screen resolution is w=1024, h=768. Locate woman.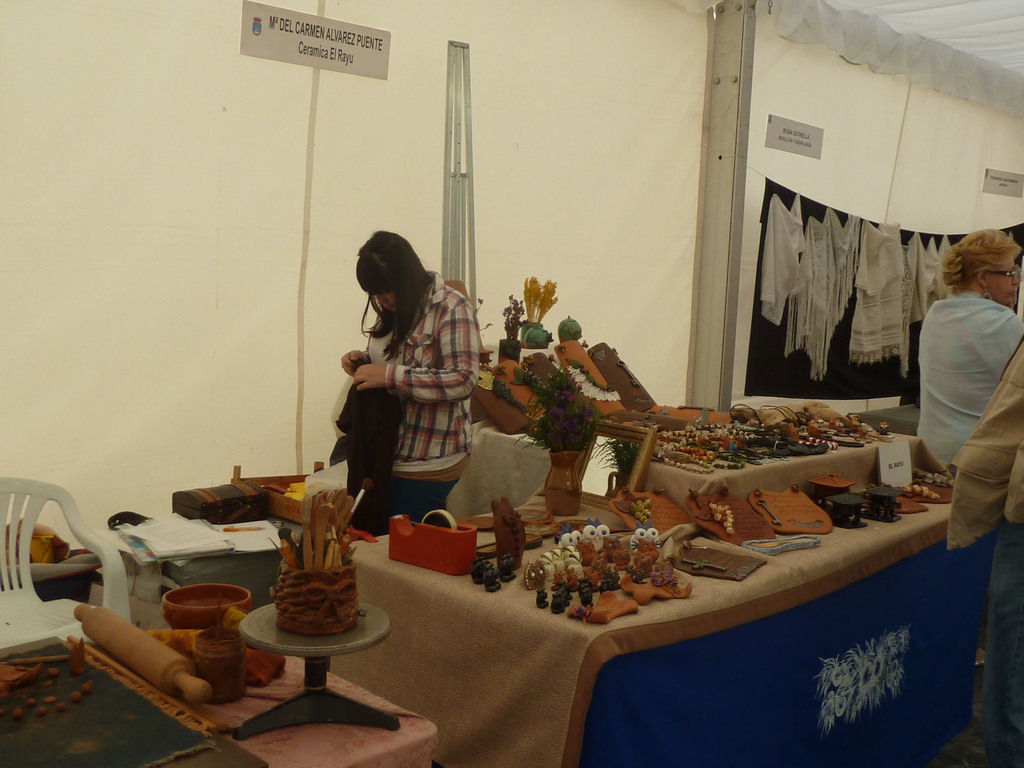
320 230 482 547.
